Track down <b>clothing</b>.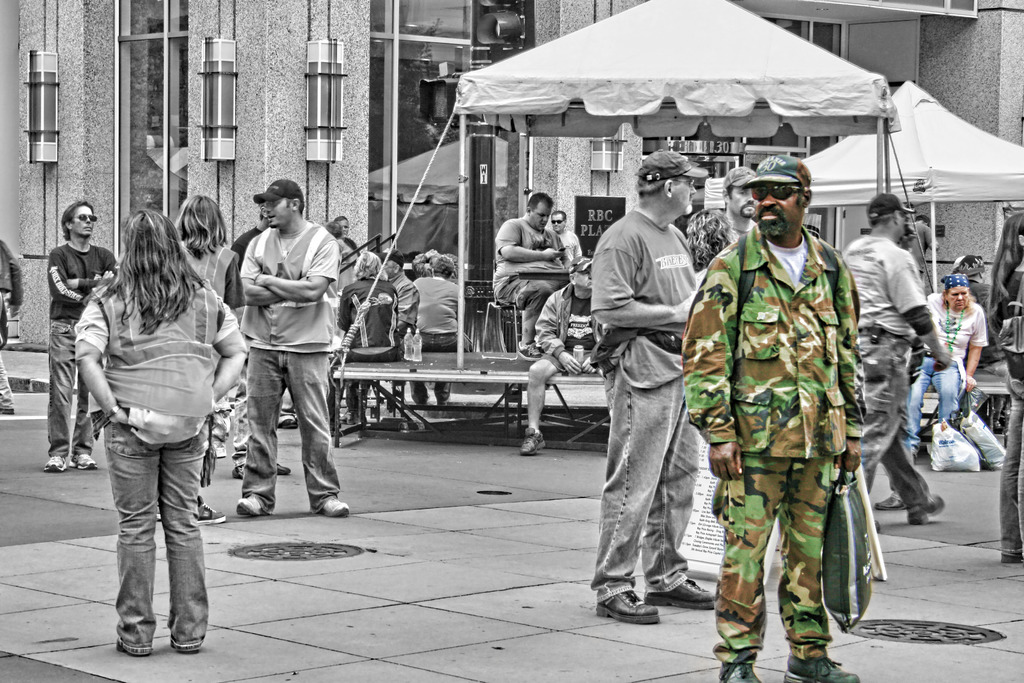
Tracked to 177:240:241:372.
